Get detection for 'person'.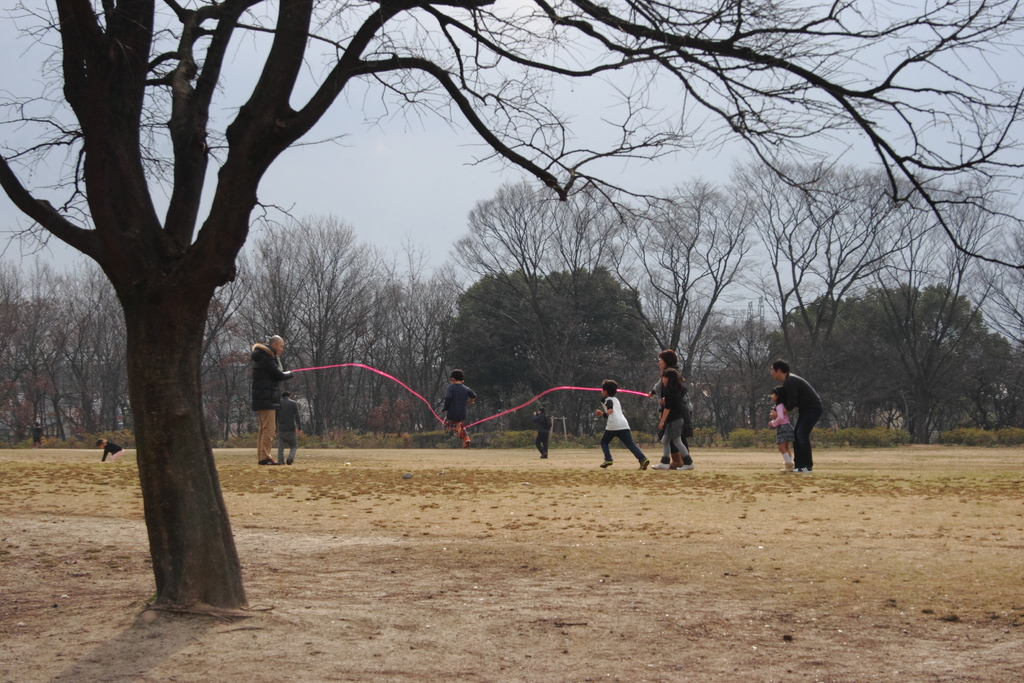
Detection: pyautogui.locateOnScreen(597, 375, 653, 470).
